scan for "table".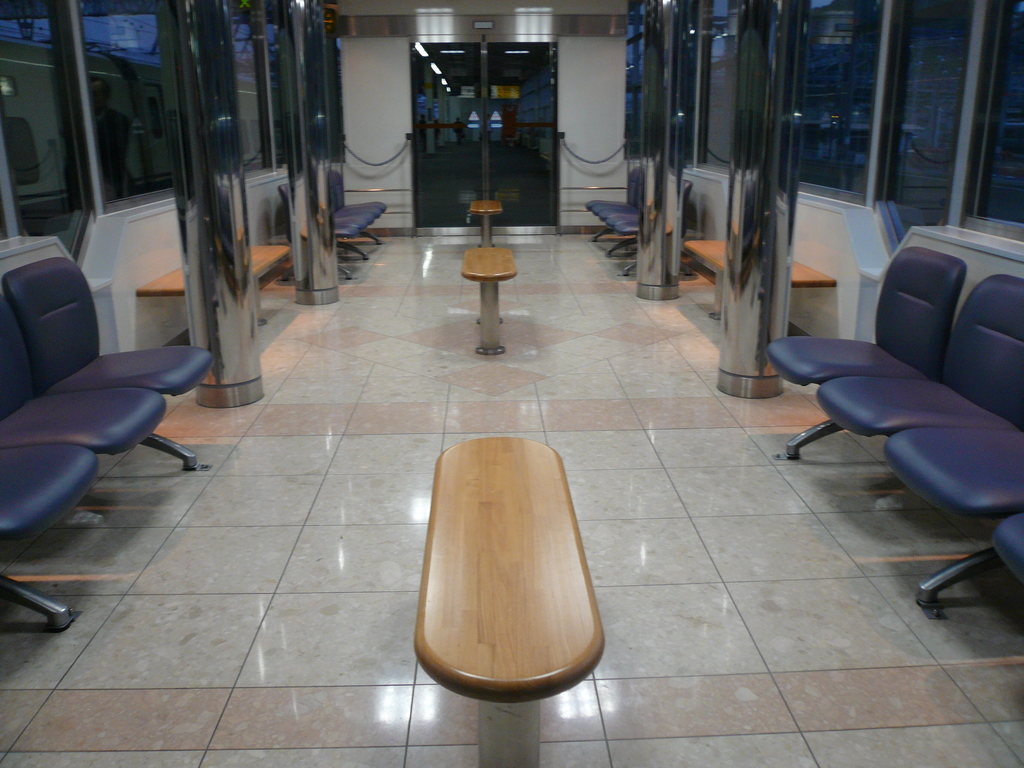
Scan result: detection(131, 243, 293, 342).
